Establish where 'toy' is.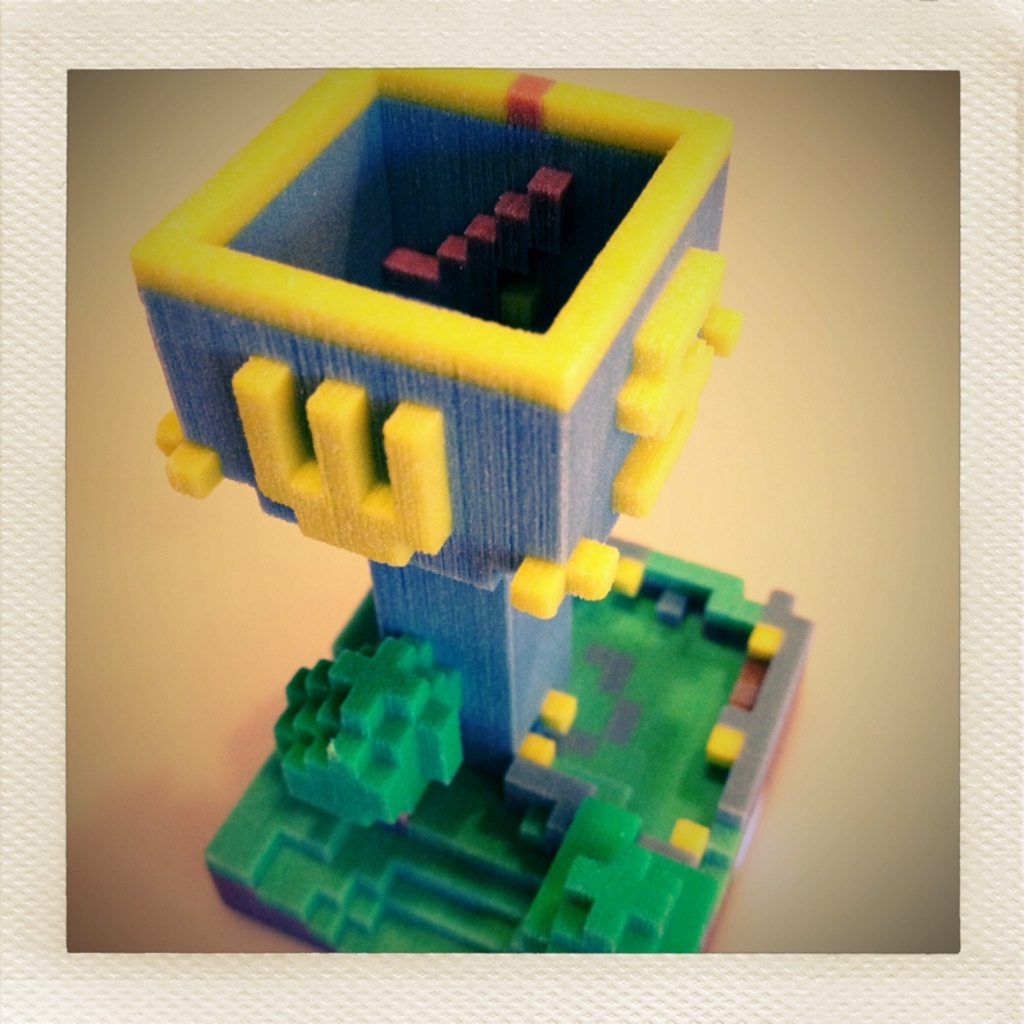
Established at 128,69,811,955.
